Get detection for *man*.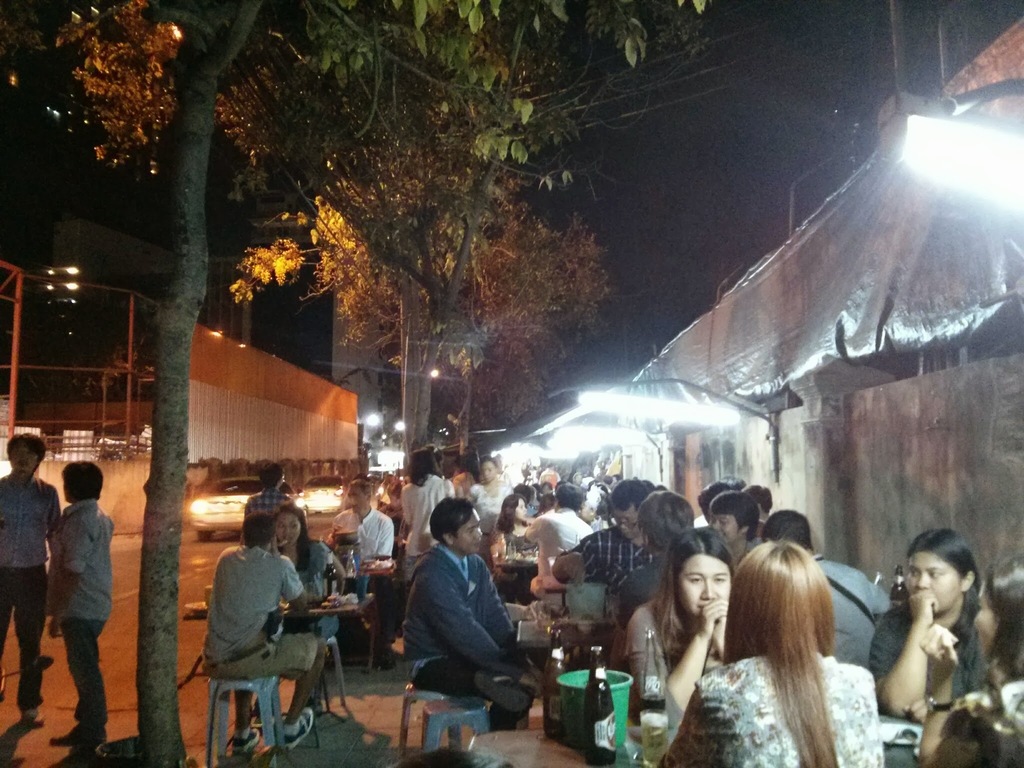
Detection: (left=201, top=507, right=337, bottom=755).
